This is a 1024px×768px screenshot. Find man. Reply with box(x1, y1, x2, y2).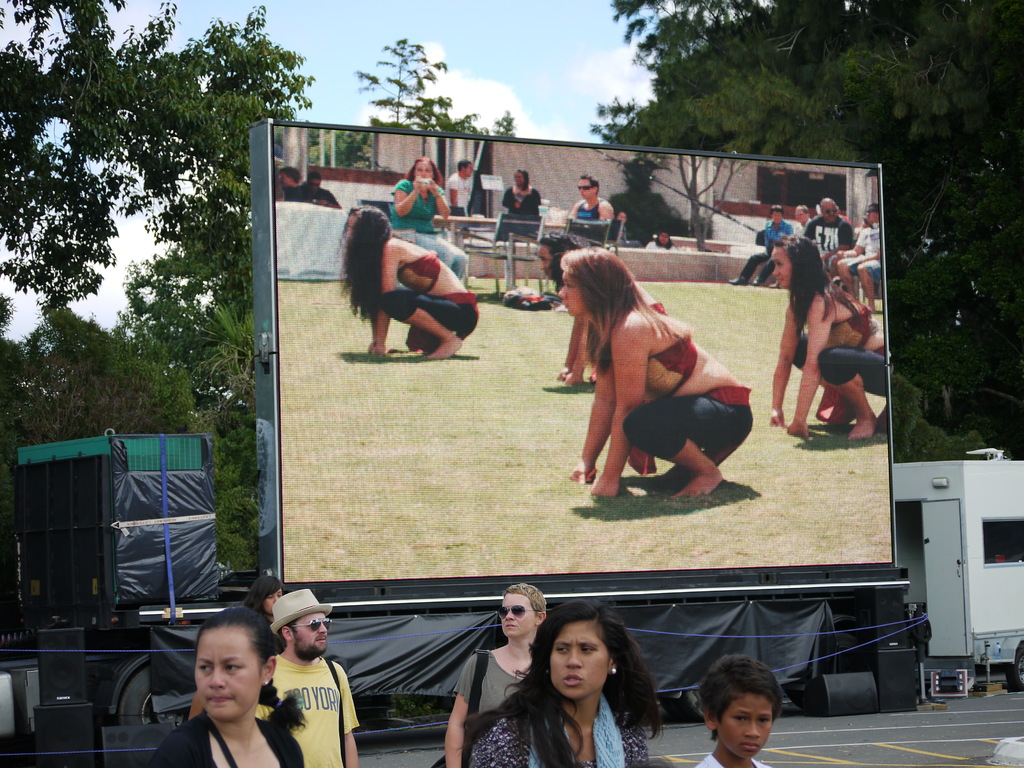
box(445, 160, 475, 217).
